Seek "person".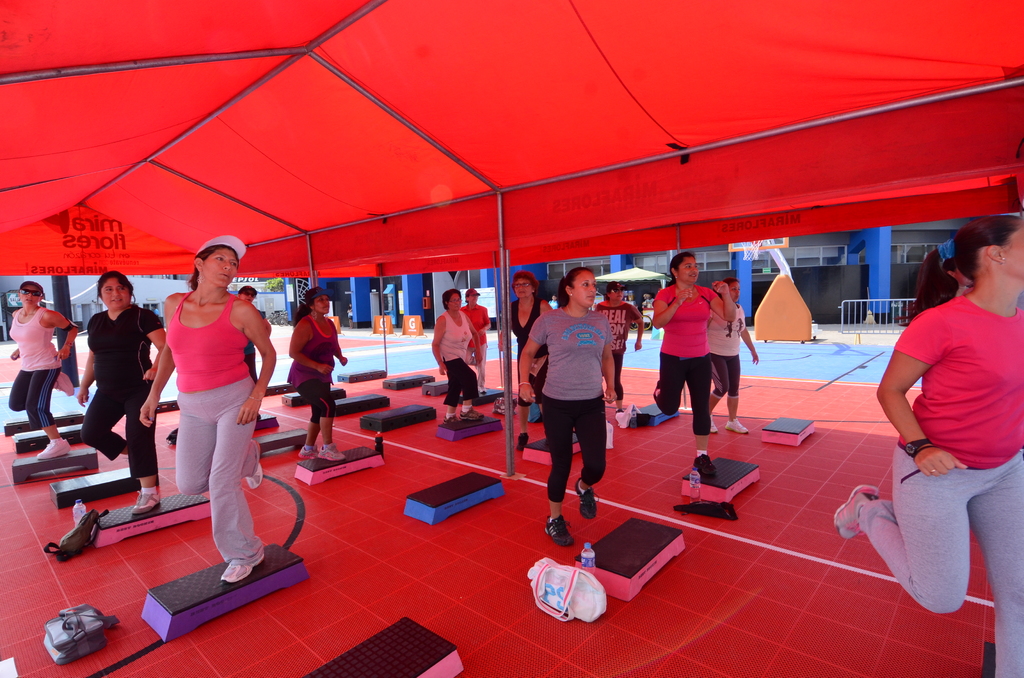
[x1=503, y1=266, x2=552, y2=449].
